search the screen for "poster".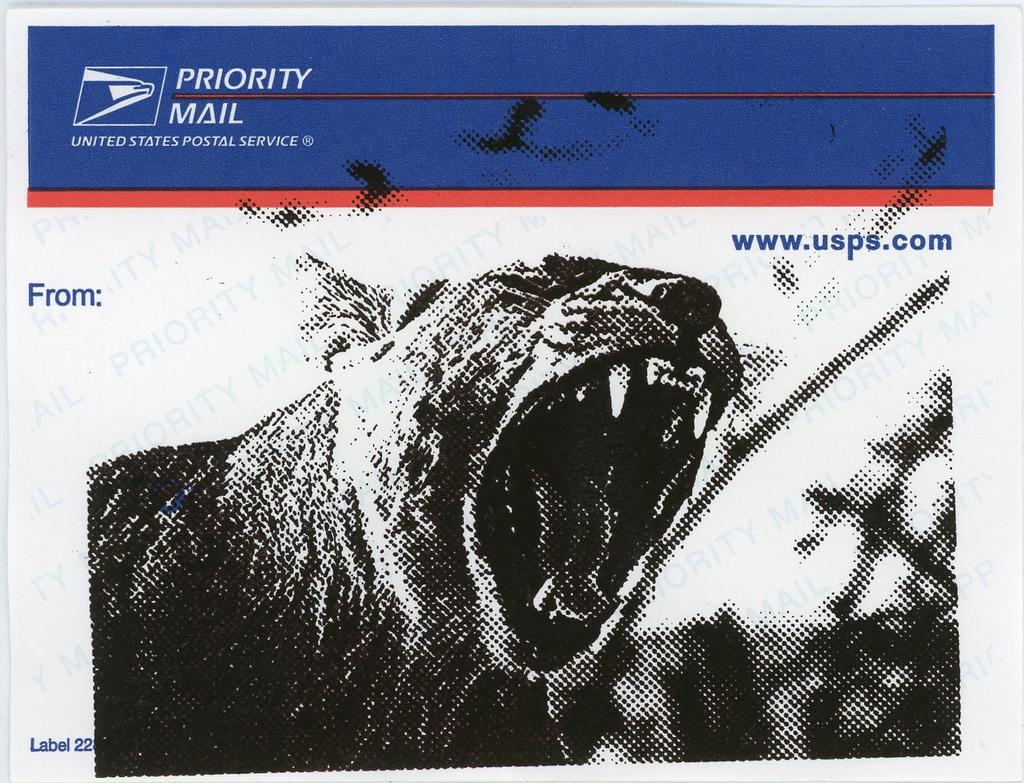
Found at crop(0, 0, 1023, 782).
